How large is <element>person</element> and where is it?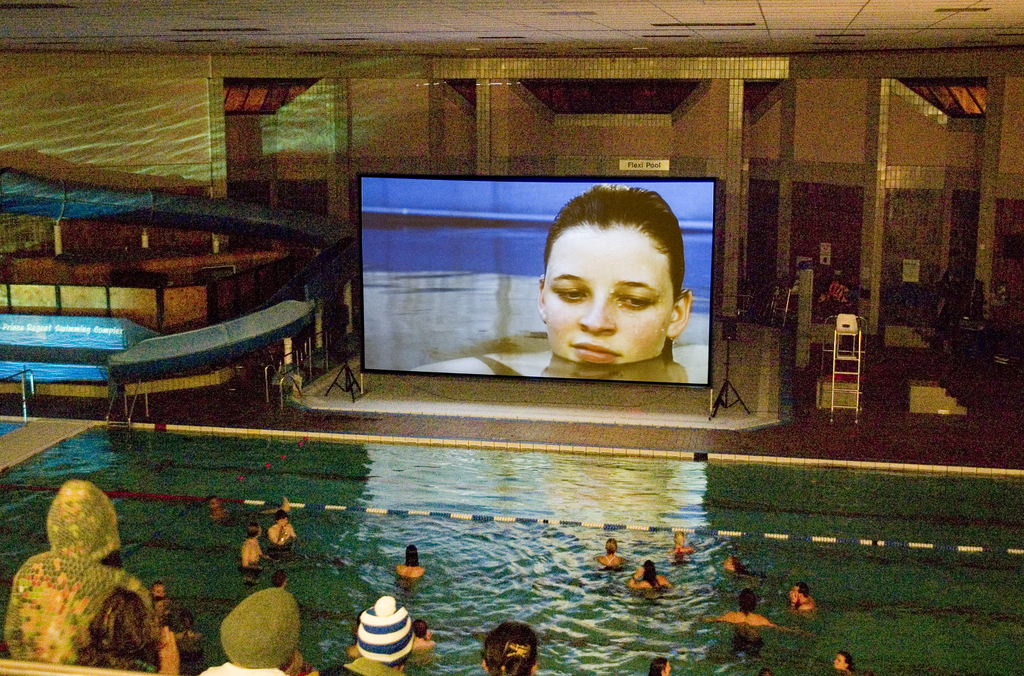
Bounding box: {"left": 834, "top": 652, "right": 859, "bottom": 673}.
